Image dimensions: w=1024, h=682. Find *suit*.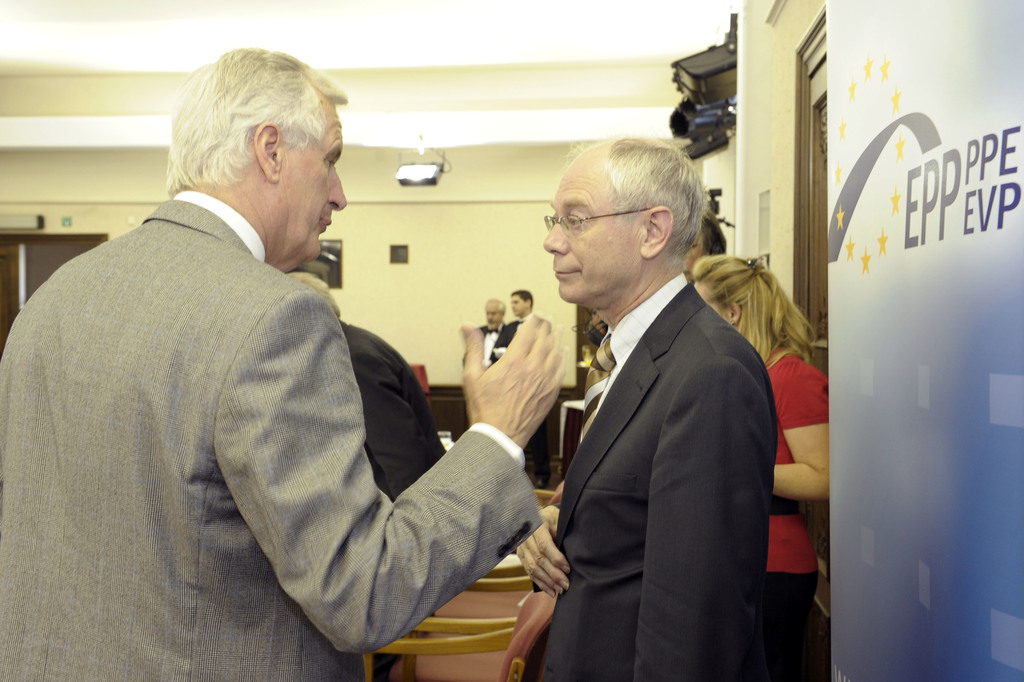
BBox(334, 318, 451, 679).
